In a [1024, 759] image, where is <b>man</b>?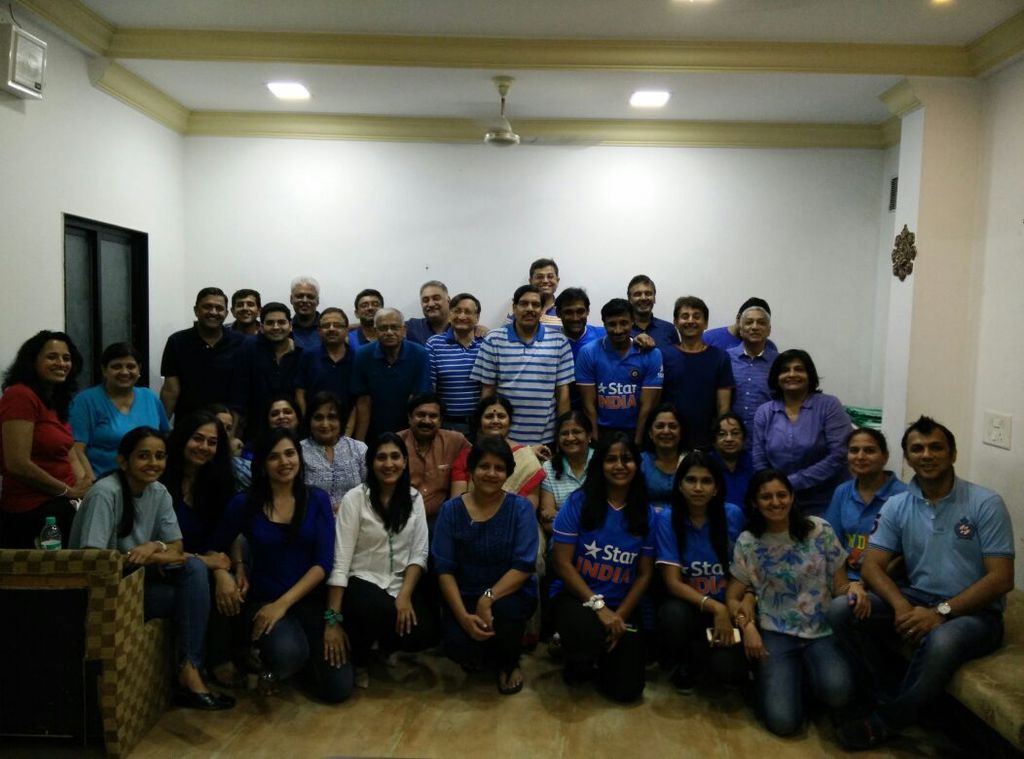
[left=558, top=284, right=661, bottom=356].
